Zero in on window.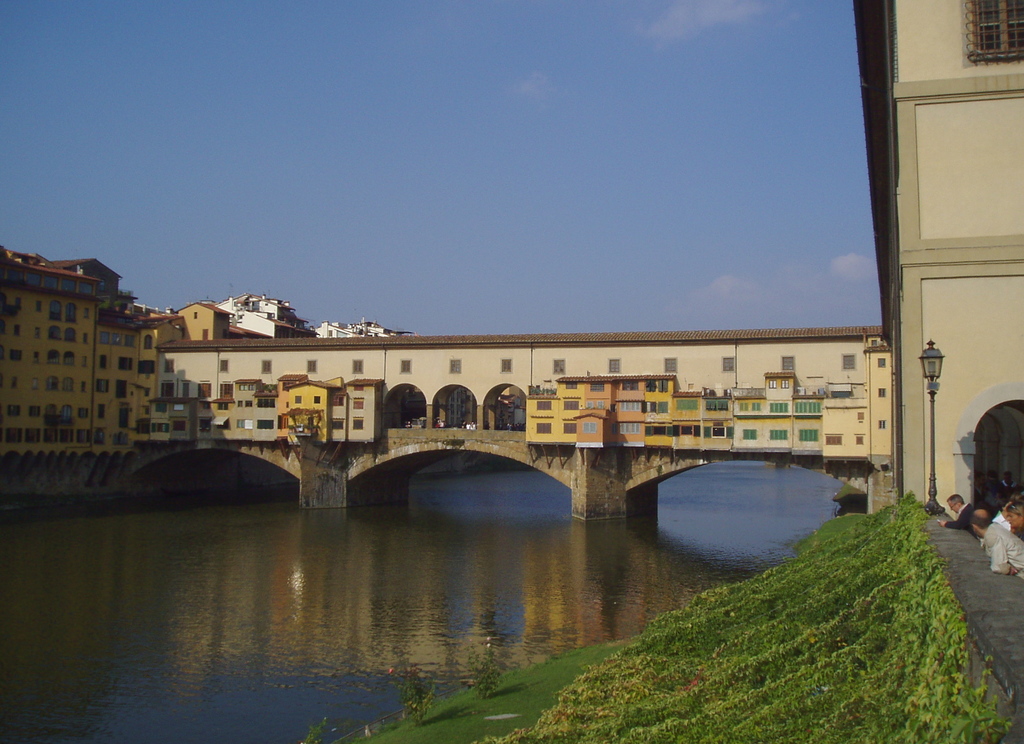
Zeroed in: bbox(42, 428, 58, 439).
